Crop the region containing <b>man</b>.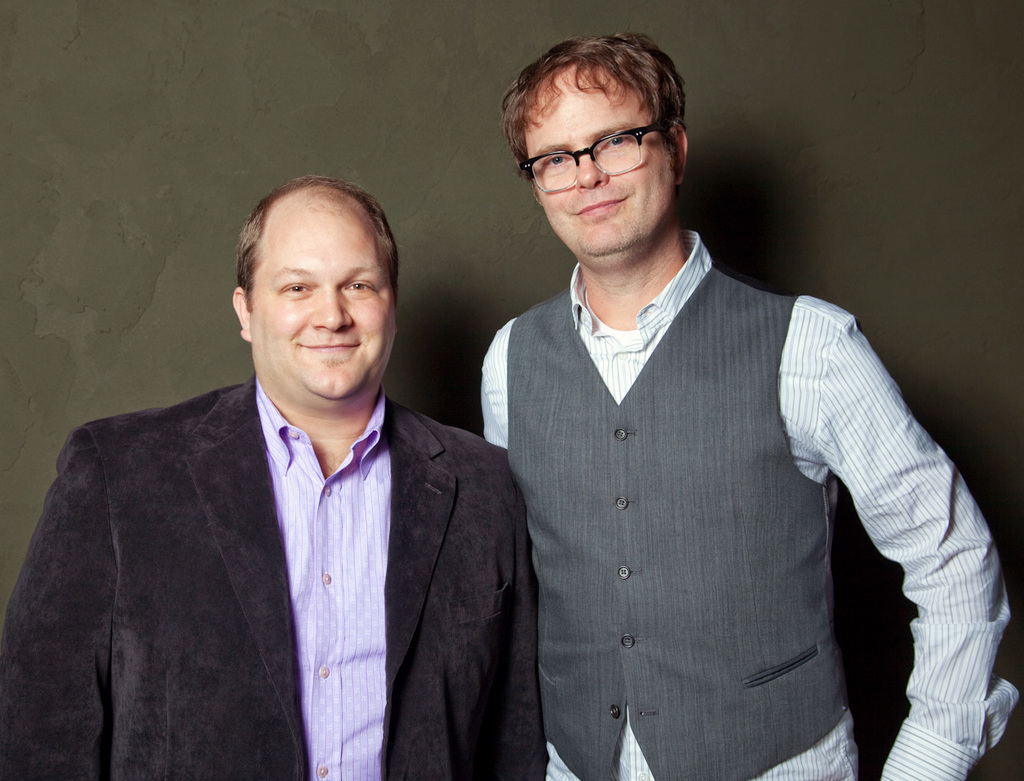
Crop region: <region>16, 159, 556, 773</region>.
